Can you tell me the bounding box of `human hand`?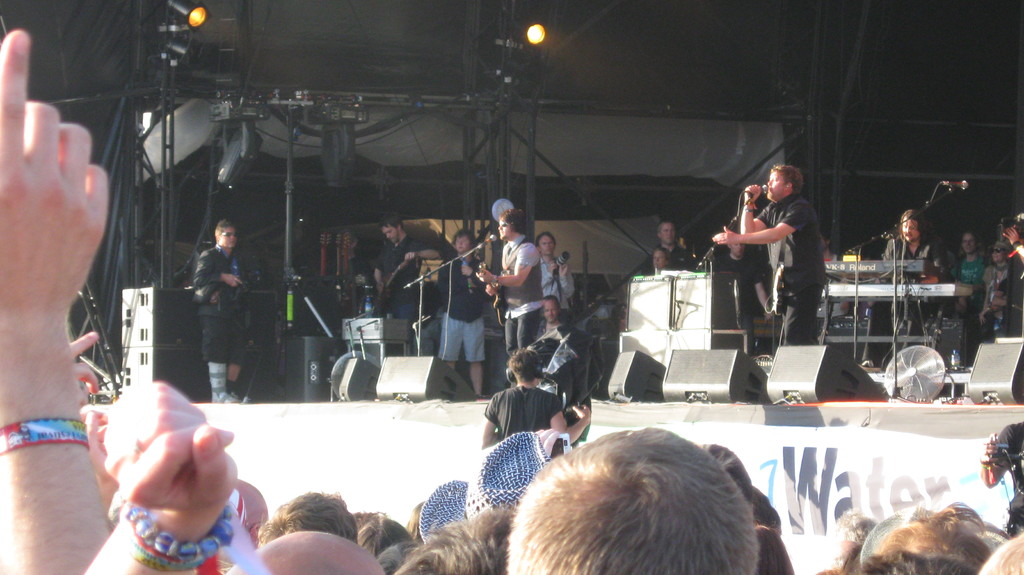
pyautogui.locateOnScreen(79, 404, 108, 470).
